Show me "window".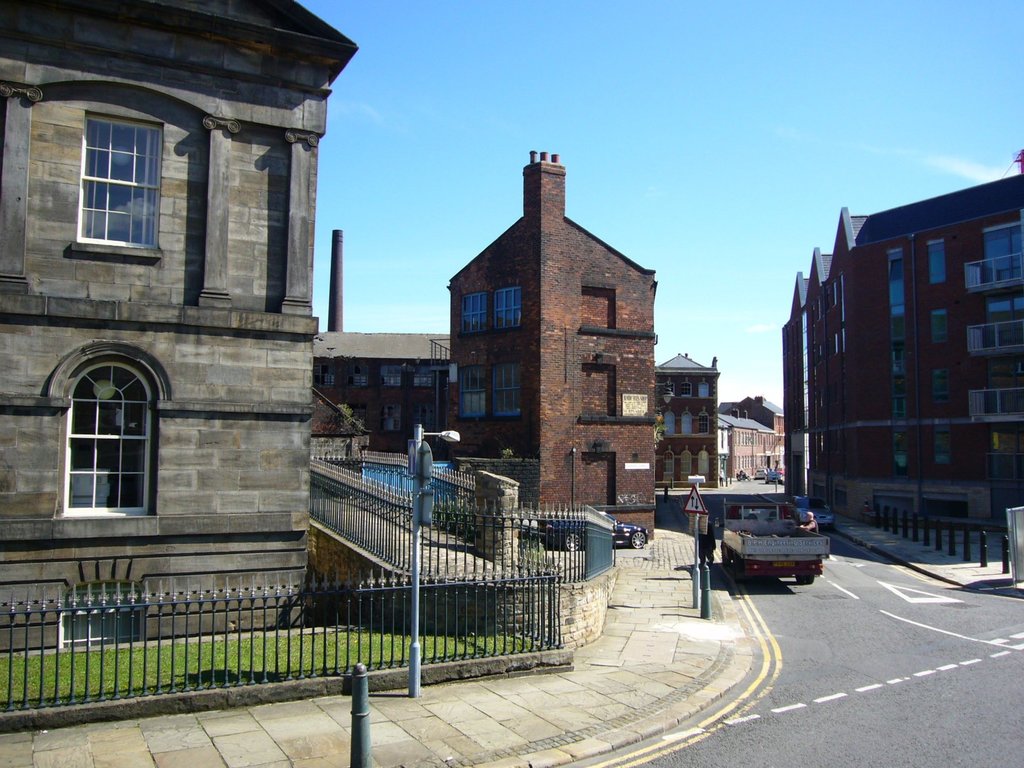
"window" is here: {"left": 984, "top": 227, "right": 1023, "bottom": 282}.
